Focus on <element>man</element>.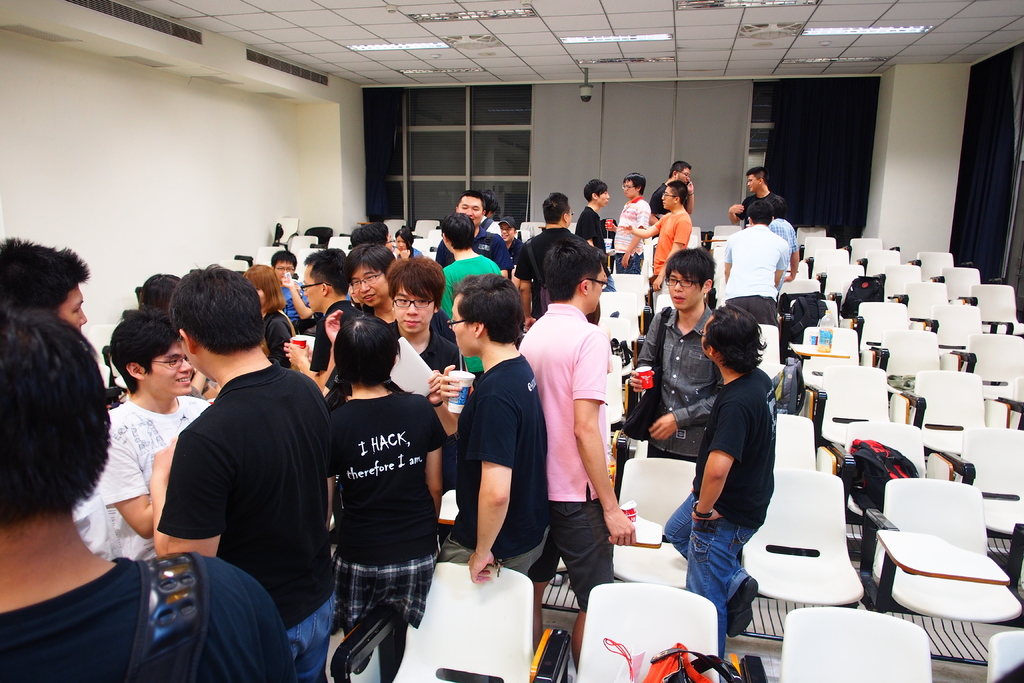
Focused at {"left": 147, "top": 262, "right": 341, "bottom": 682}.
